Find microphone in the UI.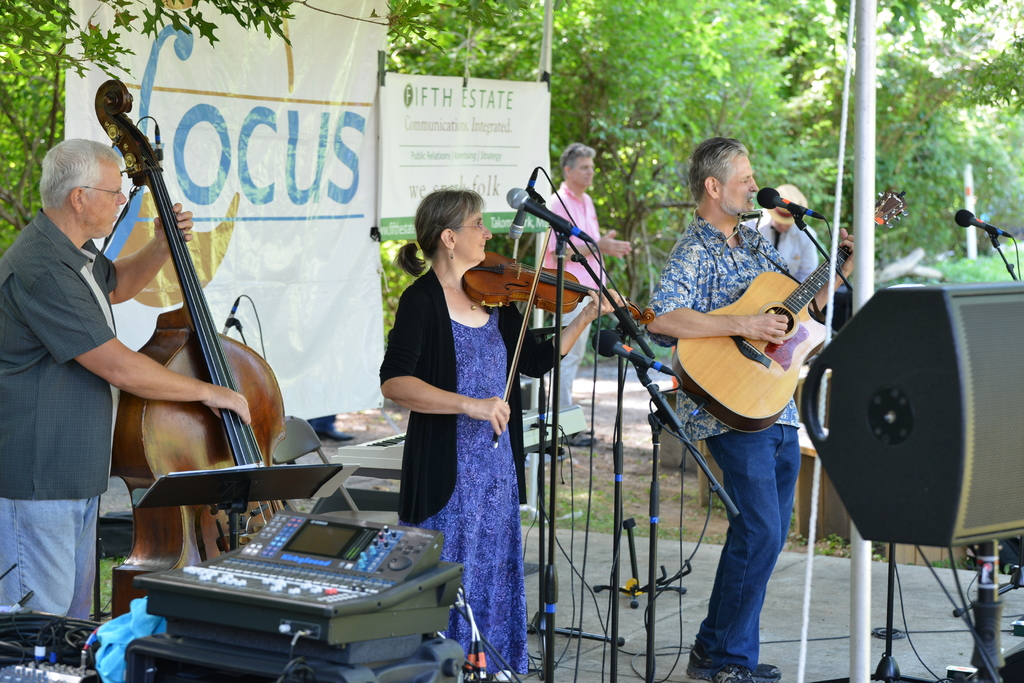
UI element at 506/188/595/246.
